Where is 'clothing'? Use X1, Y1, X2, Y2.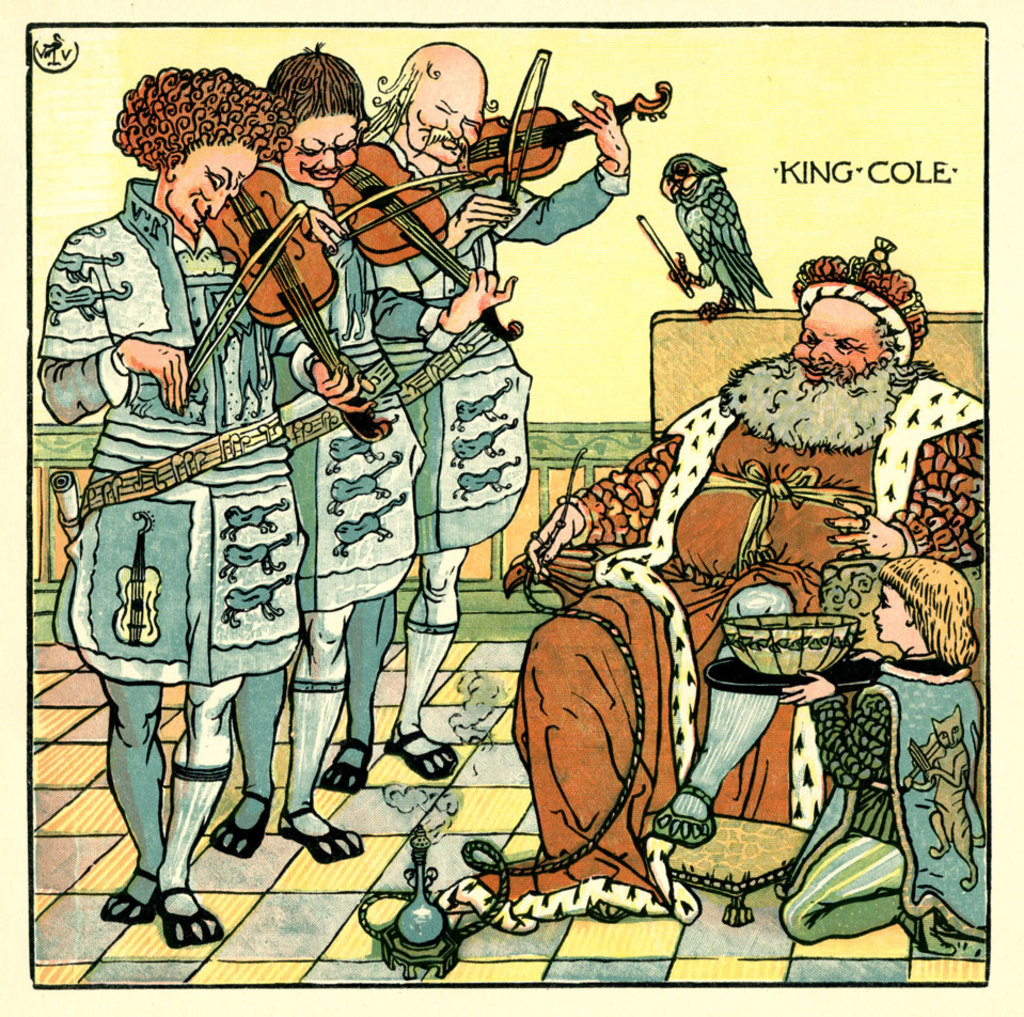
500, 360, 991, 917.
